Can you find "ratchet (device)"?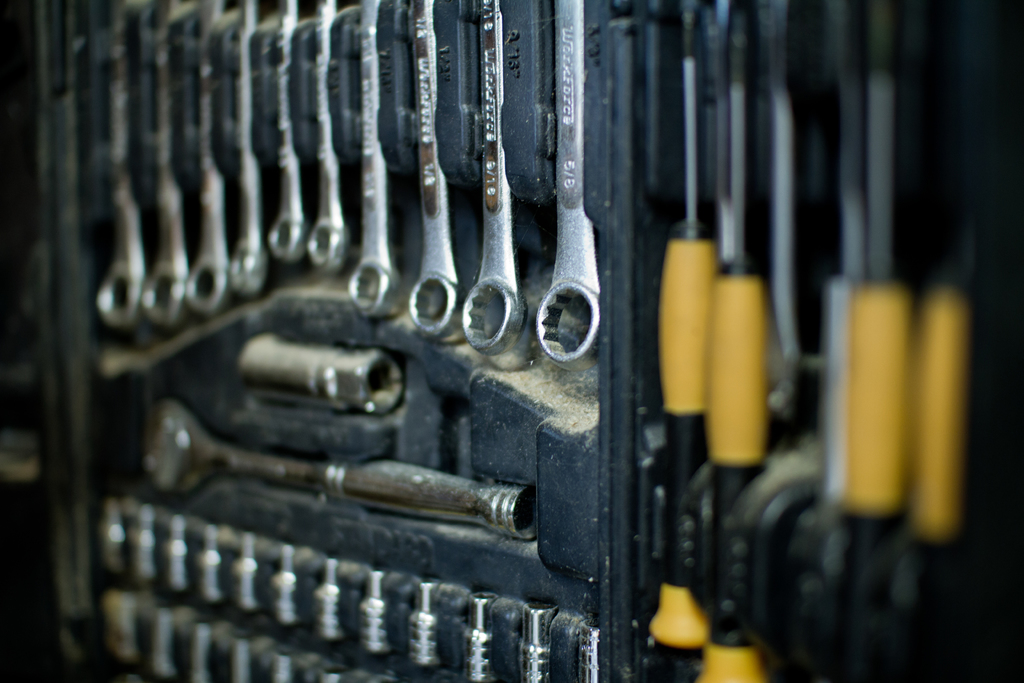
Yes, bounding box: (232,333,399,420).
